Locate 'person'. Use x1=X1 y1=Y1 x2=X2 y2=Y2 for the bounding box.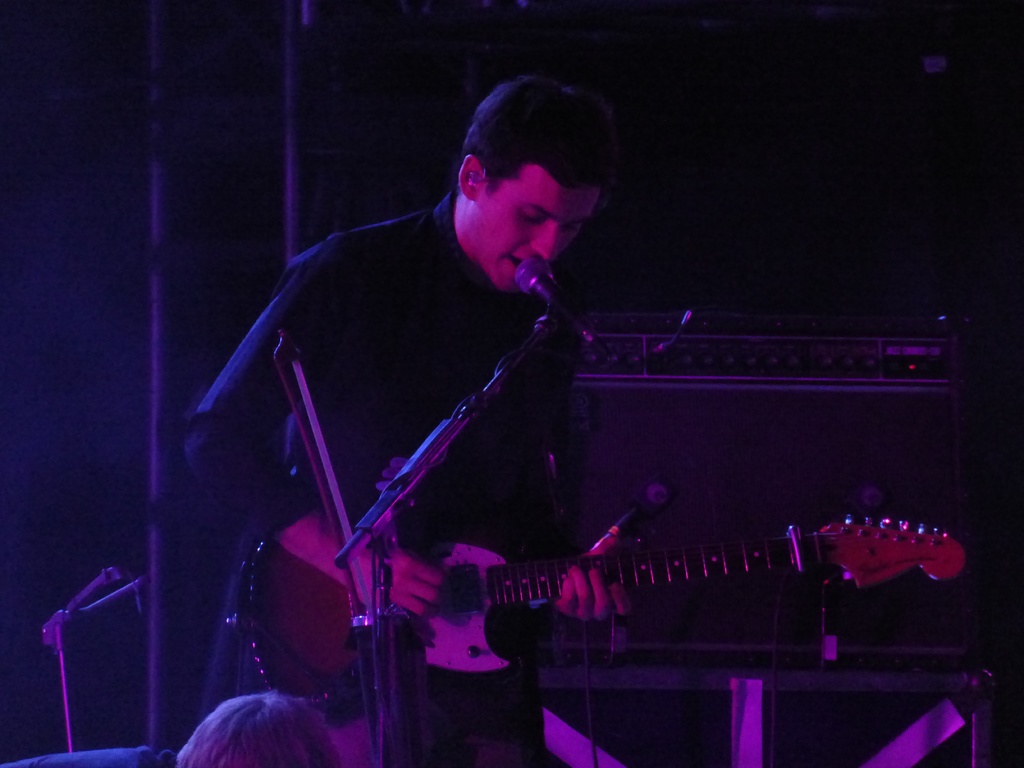
x1=180 y1=63 x2=646 y2=767.
